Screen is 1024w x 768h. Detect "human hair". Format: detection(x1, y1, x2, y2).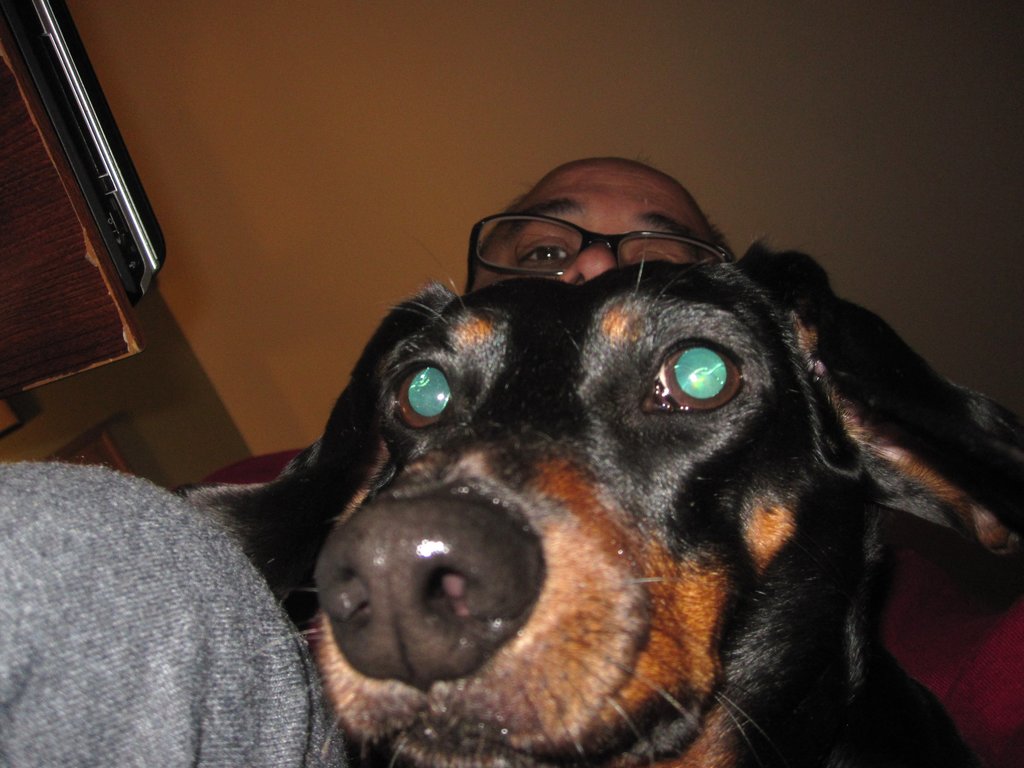
detection(465, 150, 744, 290).
